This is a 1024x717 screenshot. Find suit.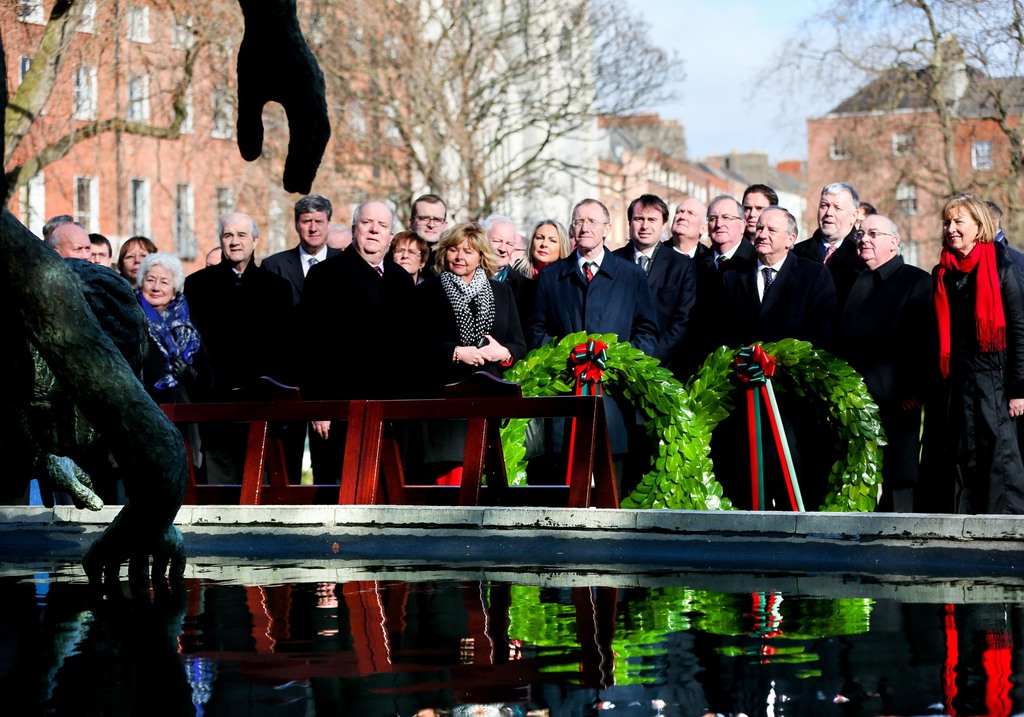
Bounding box: (left=657, top=238, right=712, bottom=262).
